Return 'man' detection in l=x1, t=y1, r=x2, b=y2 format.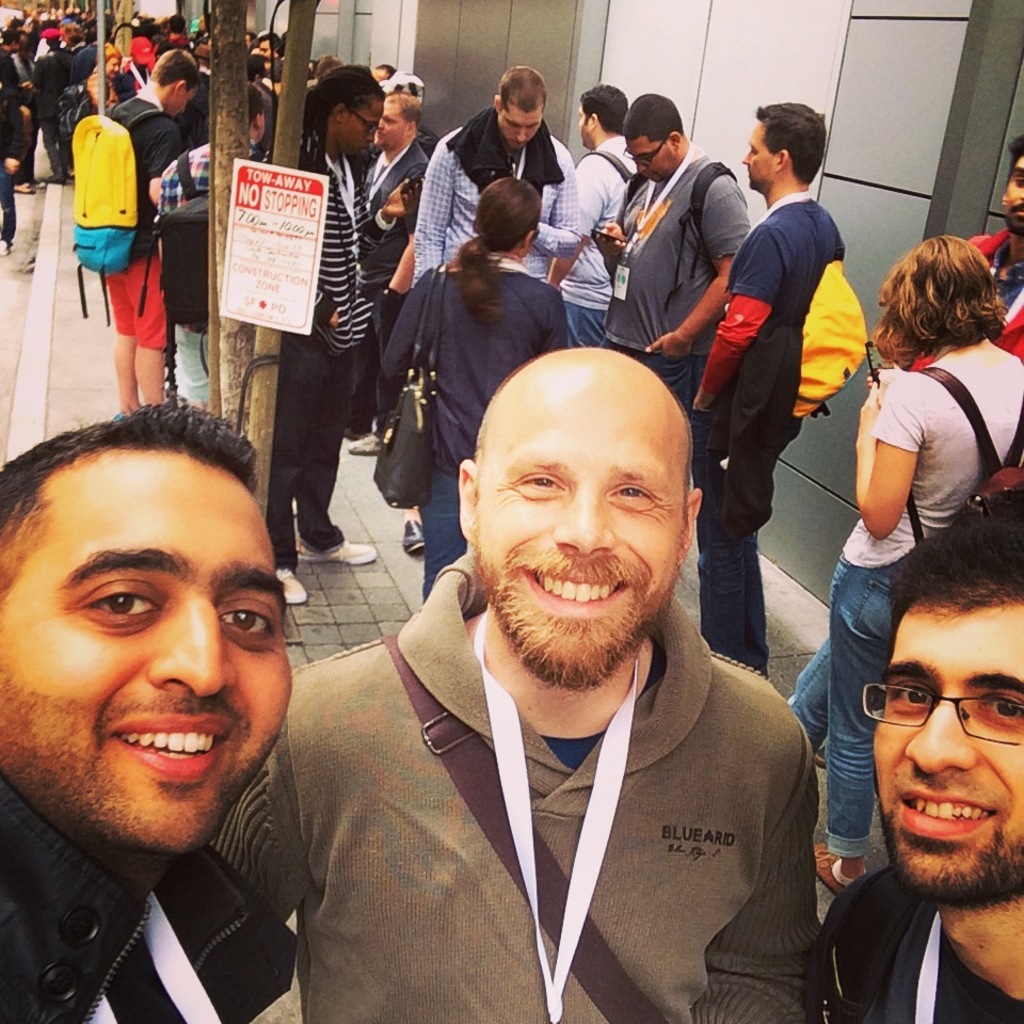
l=154, t=70, r=273, b=410.
